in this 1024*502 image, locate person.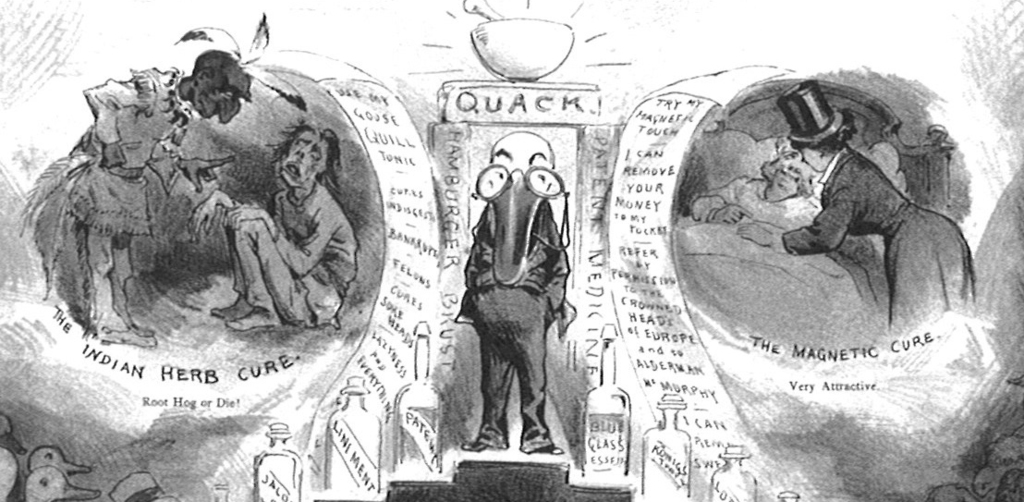
Bounding box: rect(676, 144, 848, 361).
